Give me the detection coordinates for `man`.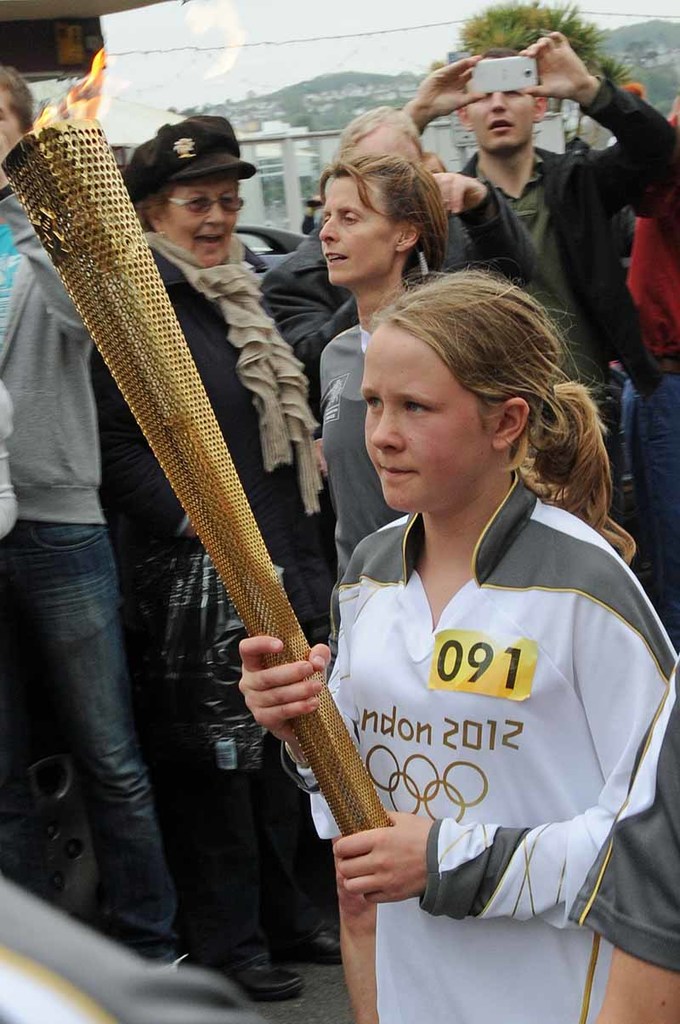
box(259, 108, 546, 680).
